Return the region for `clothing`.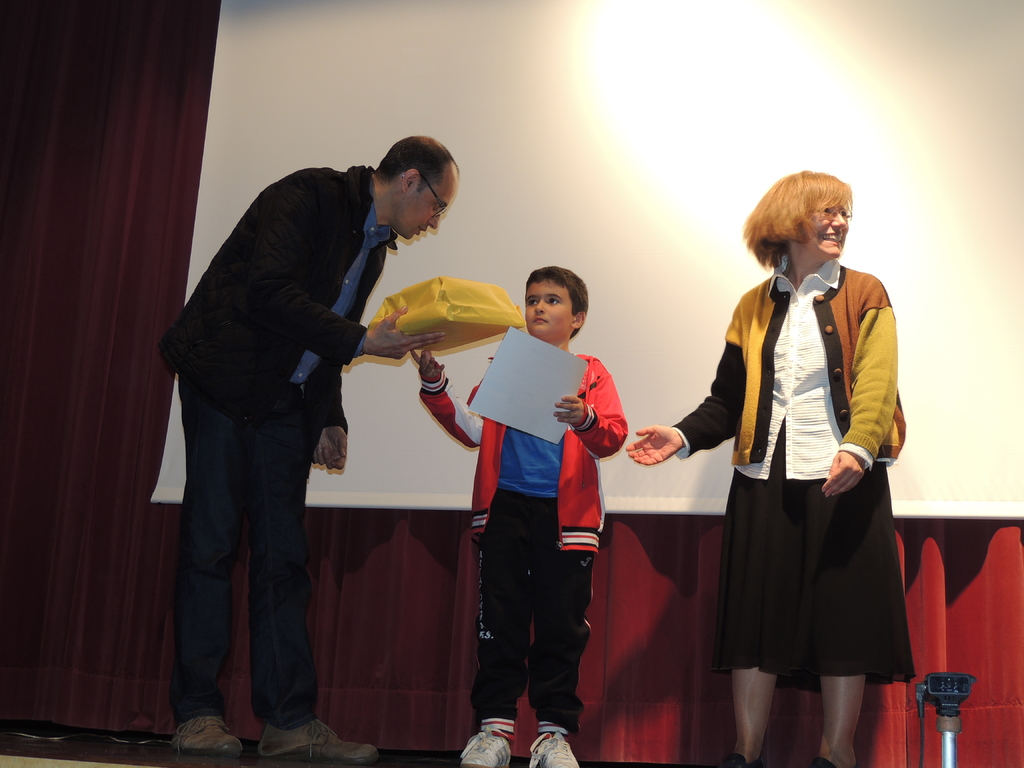
[688,206,915,720].
